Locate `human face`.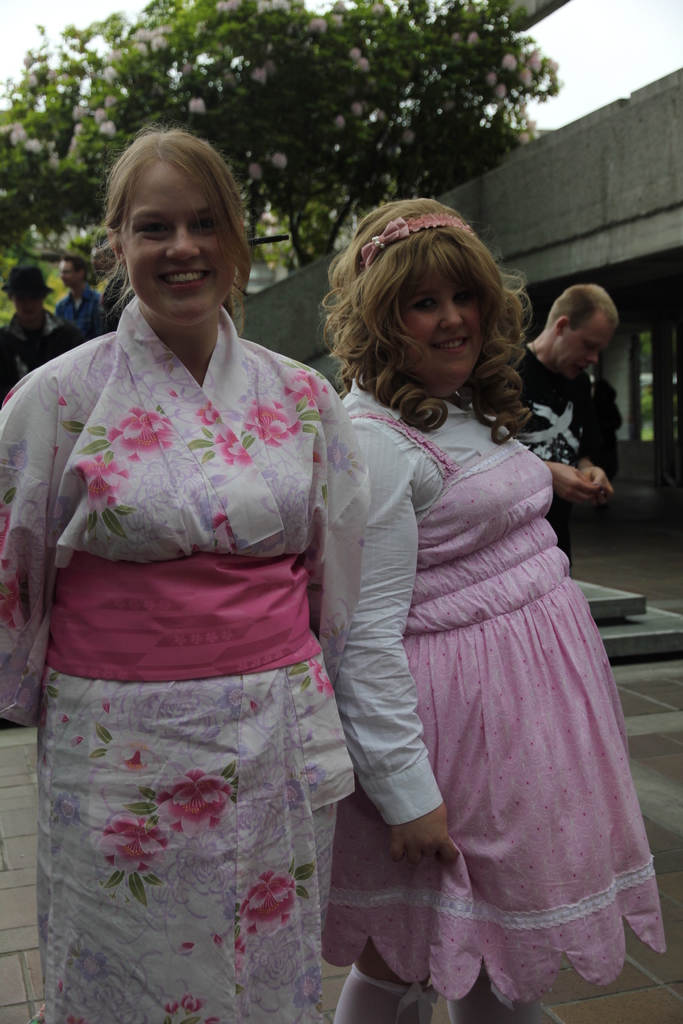
Bounding box: rect(60, 258, 85, 286).
